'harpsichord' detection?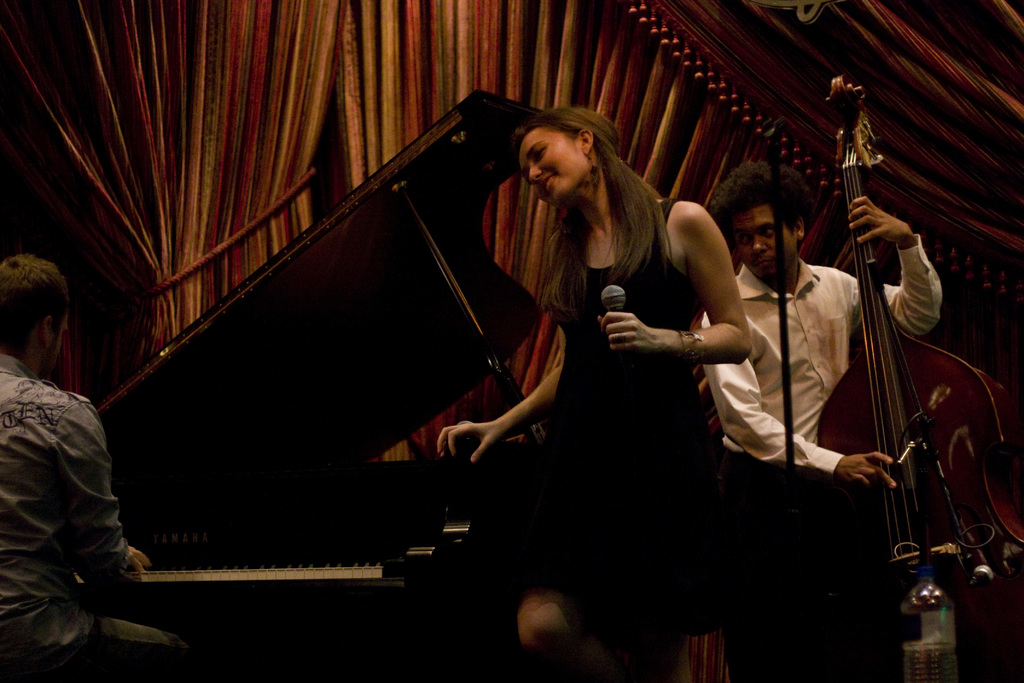
select_region(92, 86, 550, 682)
